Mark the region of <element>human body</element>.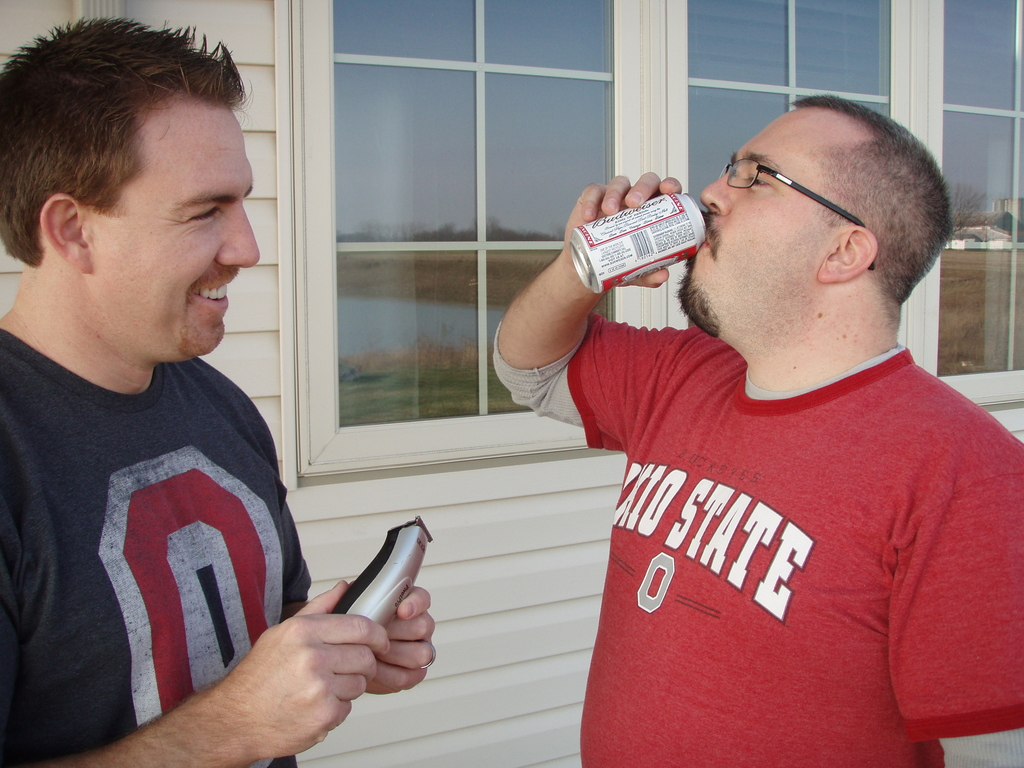
Region: 54/102/438/758.
